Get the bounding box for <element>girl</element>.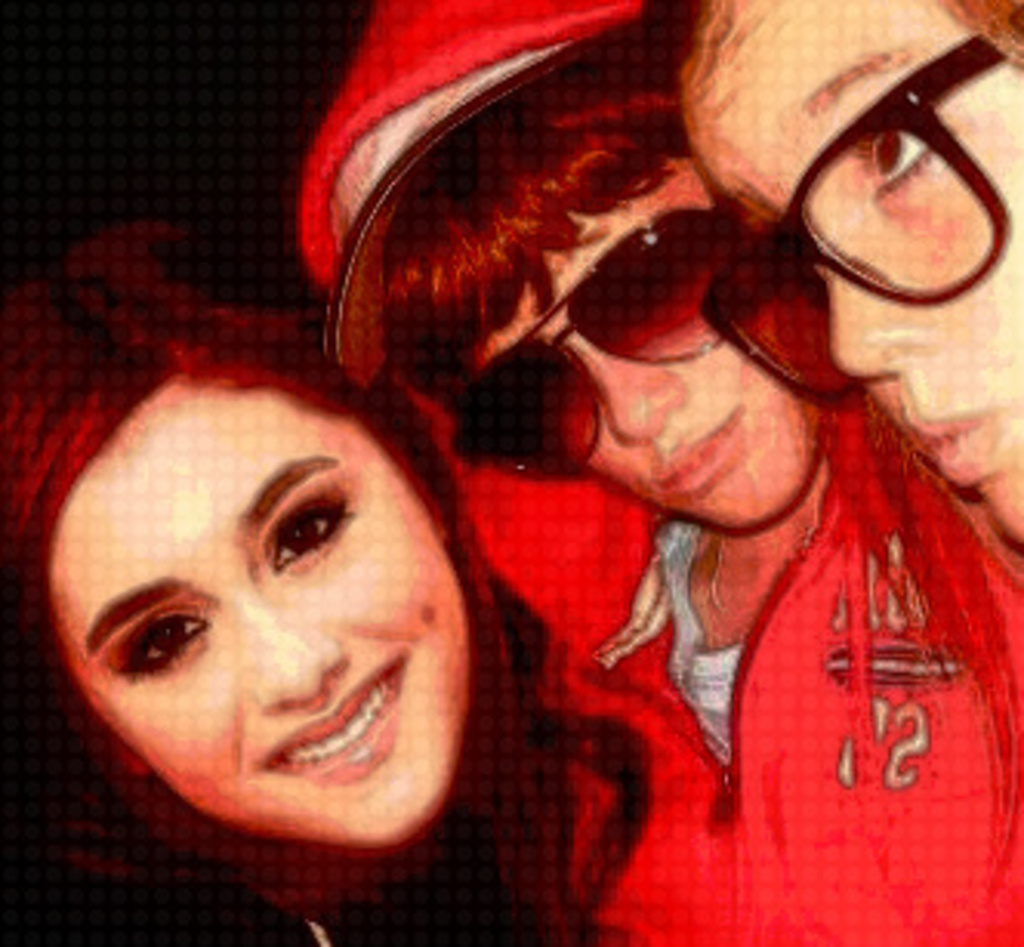
[0,213,651,944].
